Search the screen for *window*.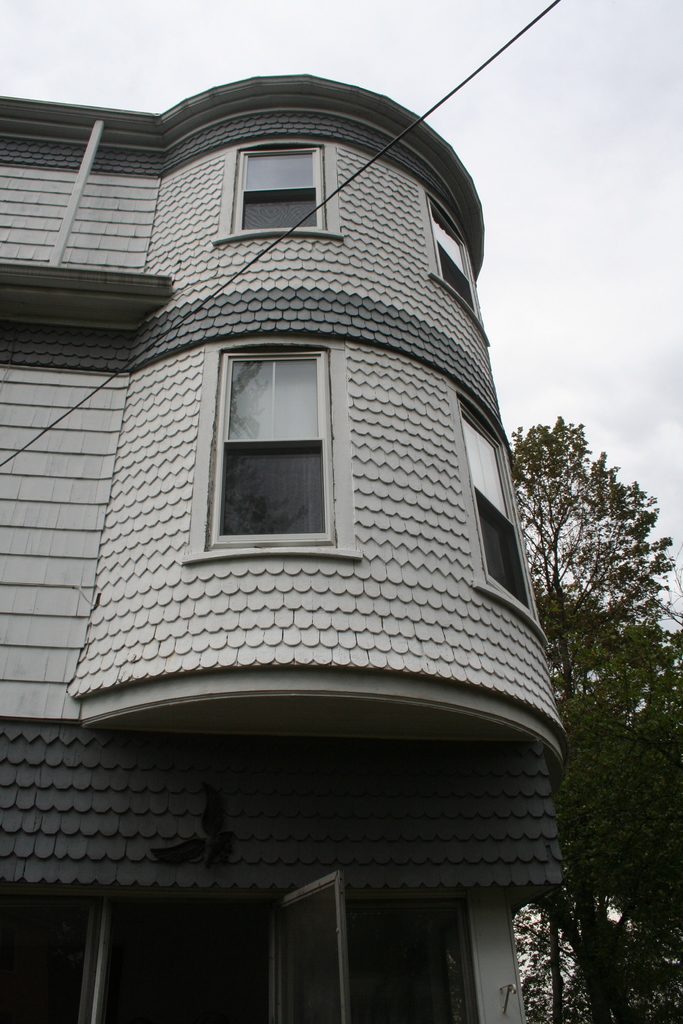
Found at [423,180,488,347].
